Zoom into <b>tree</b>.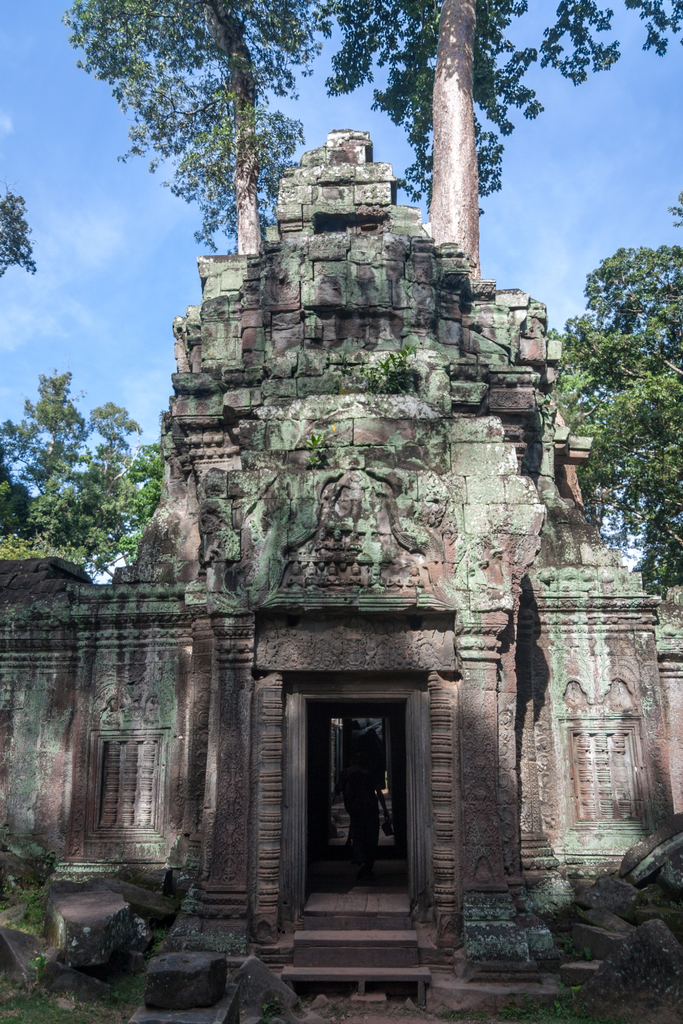
Zoom target: rect(555, 190, 682, 591).
